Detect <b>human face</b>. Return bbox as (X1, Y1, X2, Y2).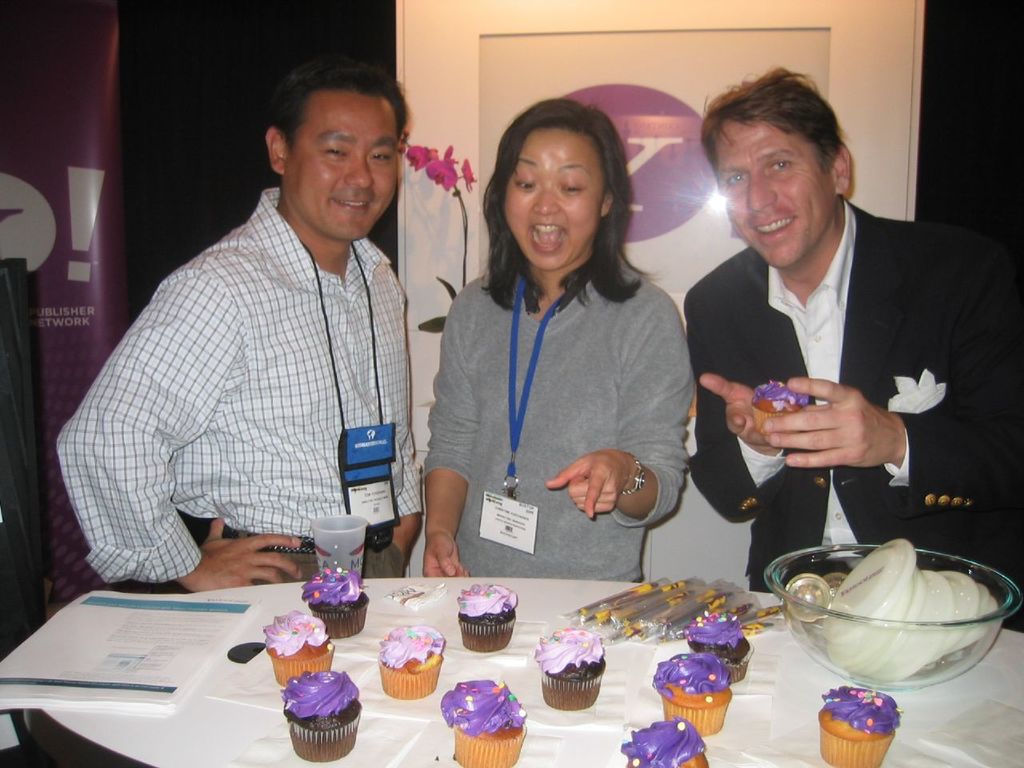
(717, 113, 837, 271).
